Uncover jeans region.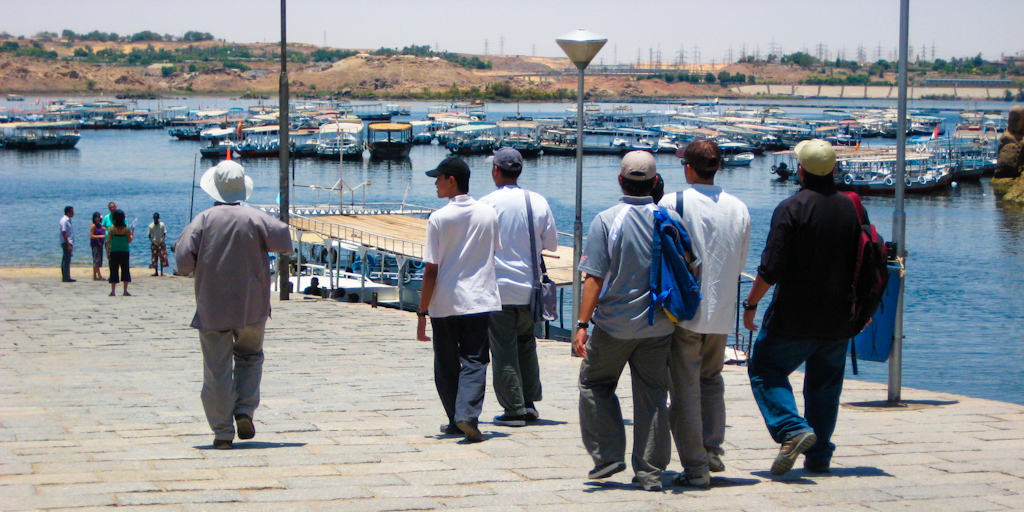
Uncovered: (741, 319, 853, 462).
